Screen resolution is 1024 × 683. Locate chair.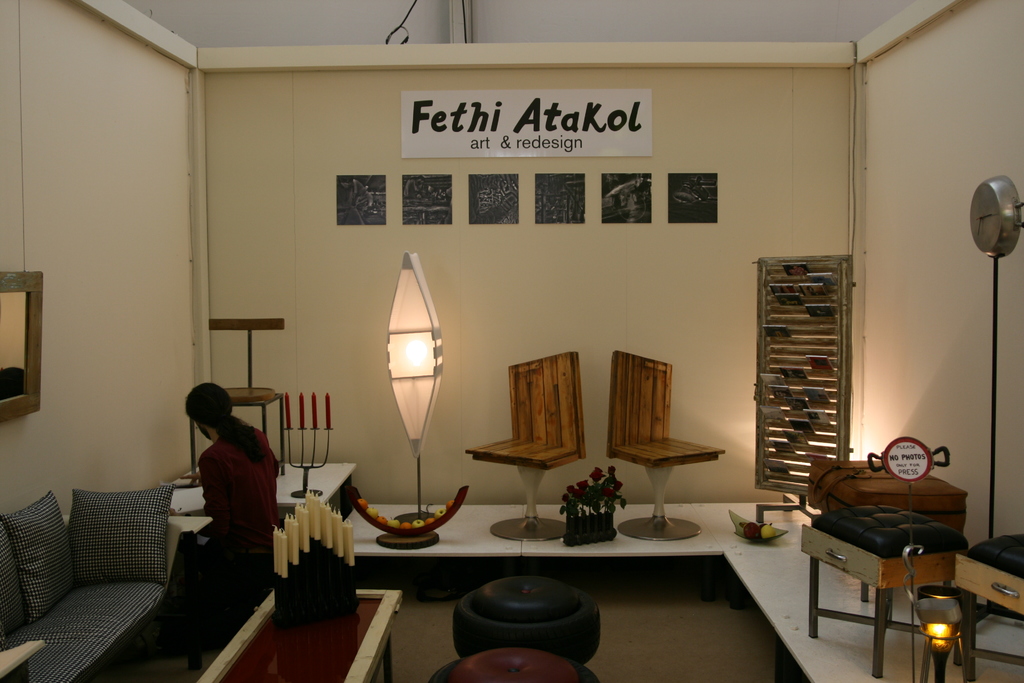
BBox(465, 345, 586, 546).
